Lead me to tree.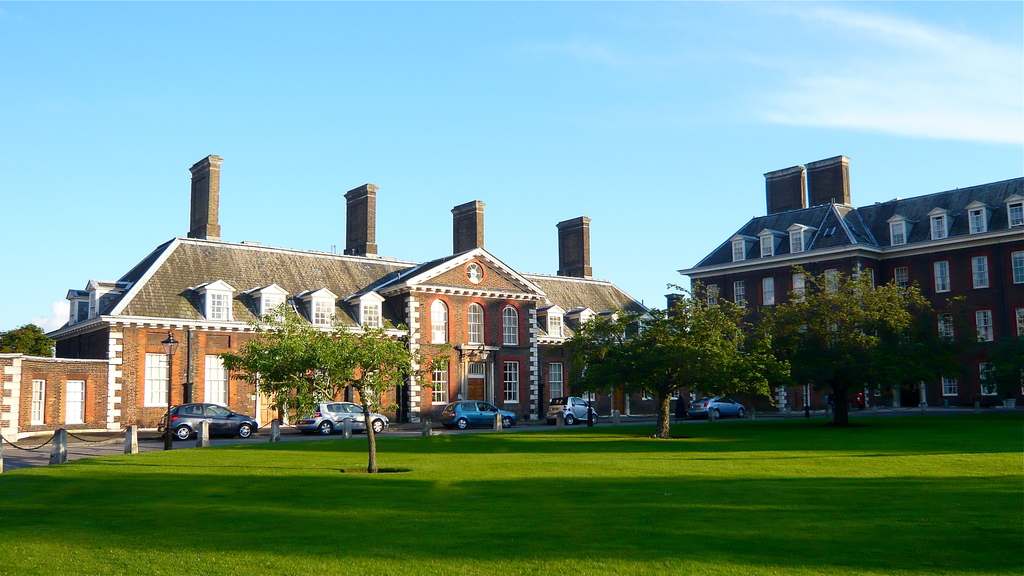
Lead to BBox(234, 299, 453, 472).
